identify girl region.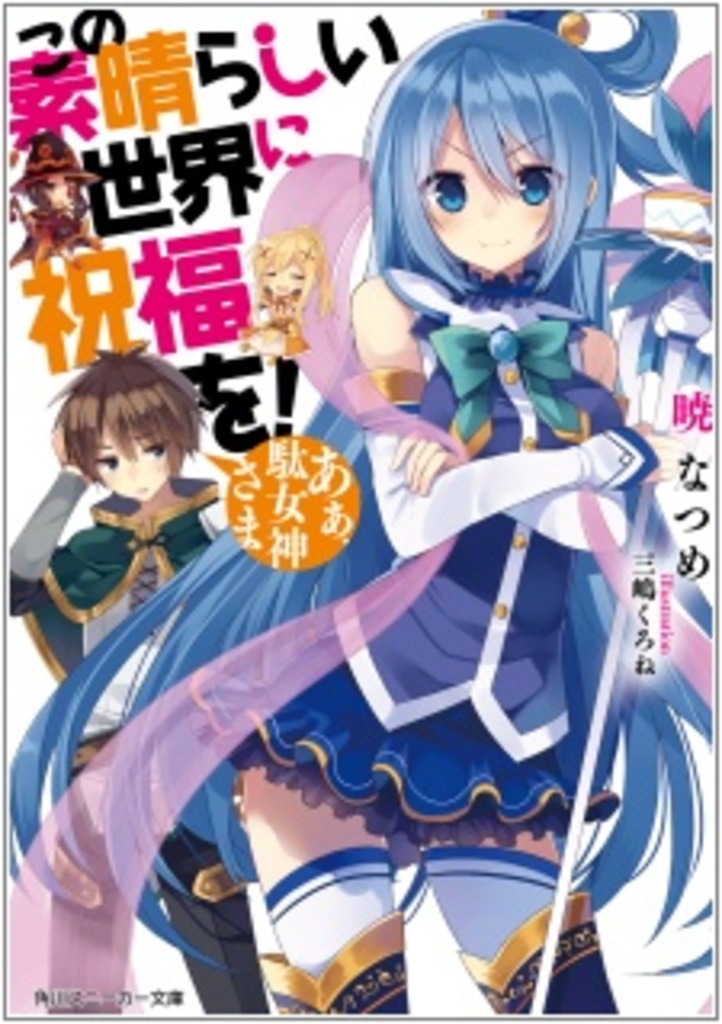
Region: Rect(0, 3, 706, 1021).
